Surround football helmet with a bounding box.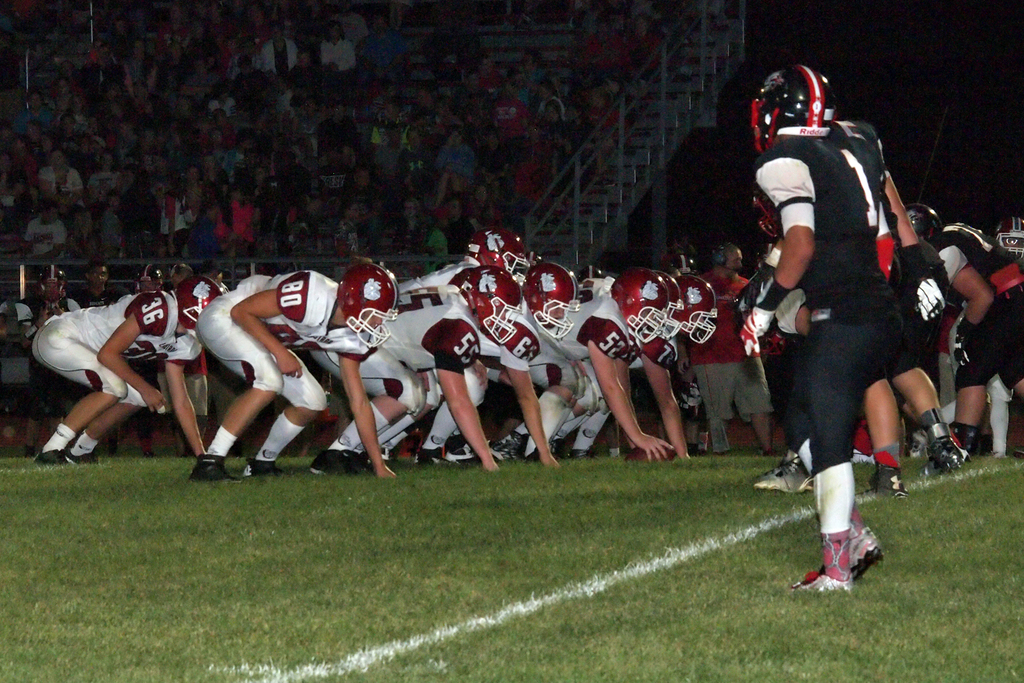
bbox=[662, 273, 684, 341].
